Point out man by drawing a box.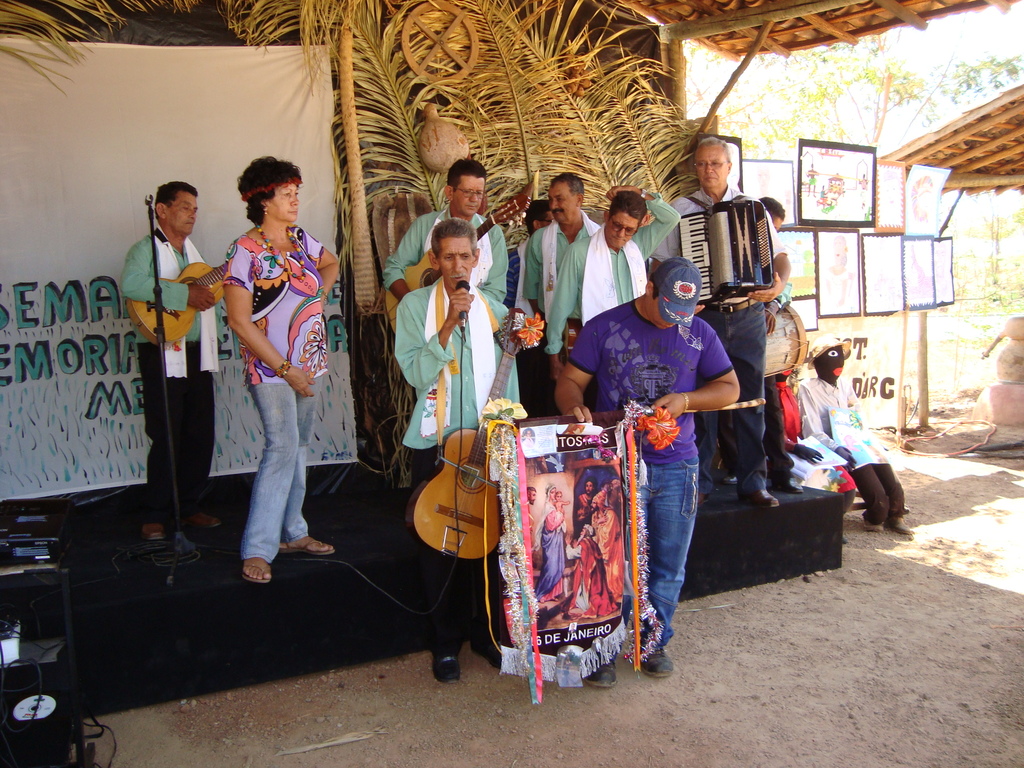
Rect(798, 333, 921, 543).
